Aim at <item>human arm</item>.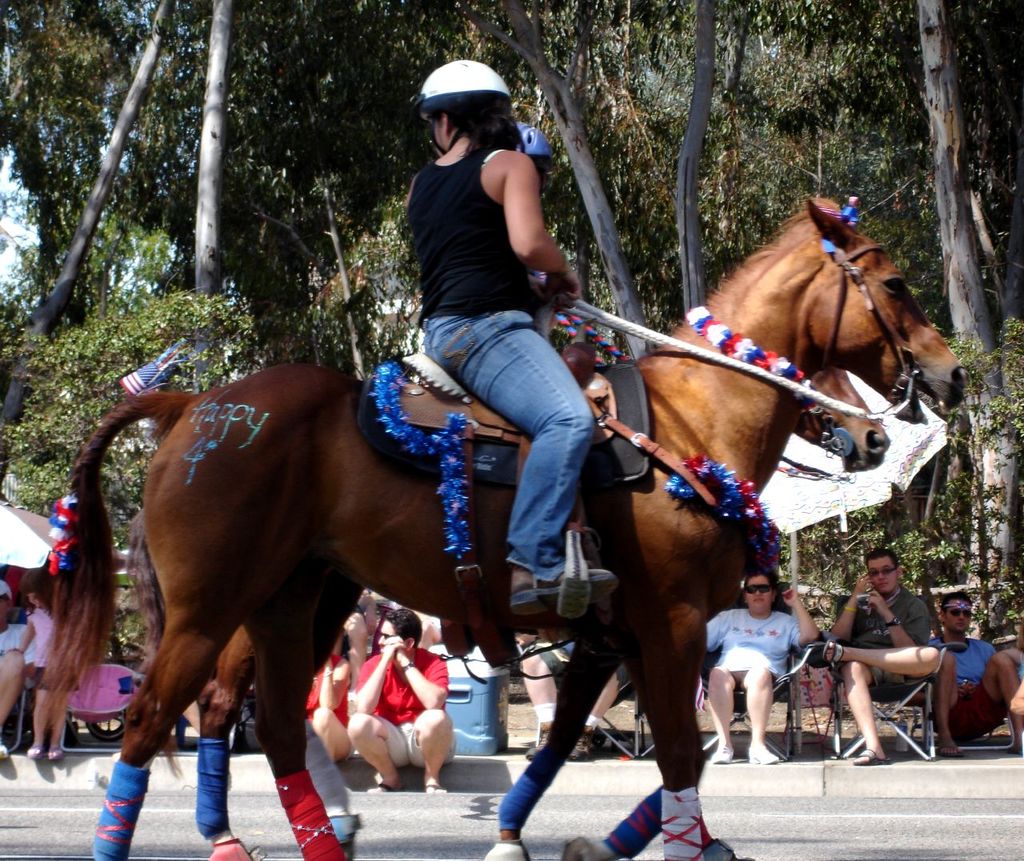
Aimed at box(23, 611, 42, 647).
